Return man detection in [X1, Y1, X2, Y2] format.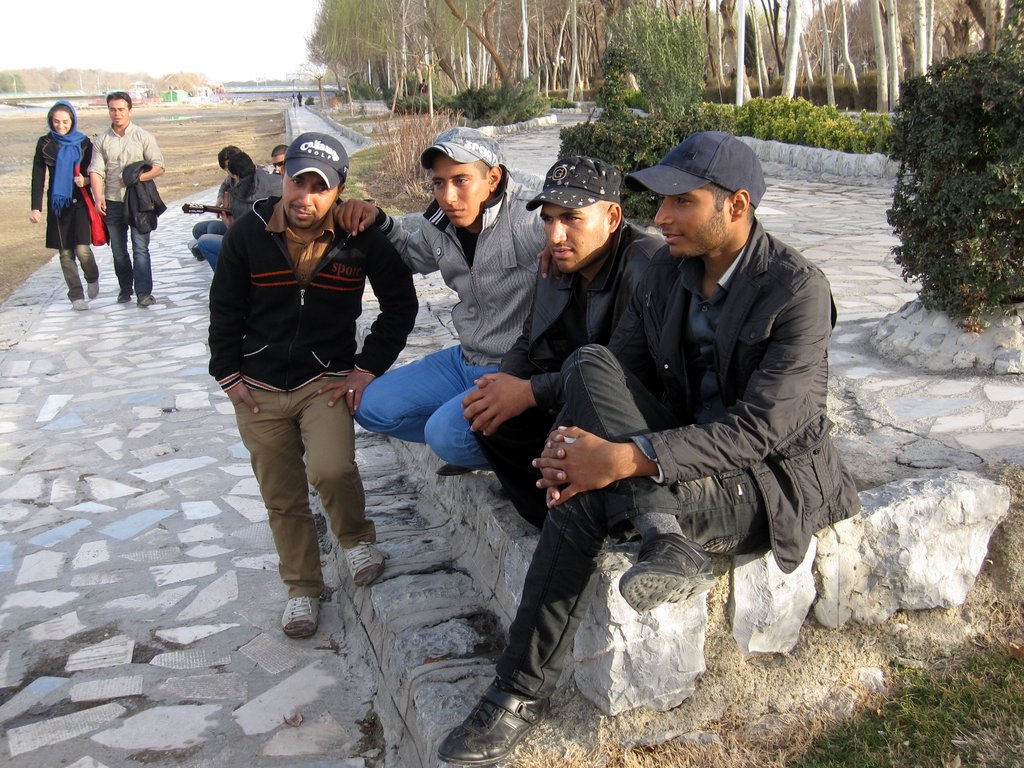
[431, 119, 858, 765].
